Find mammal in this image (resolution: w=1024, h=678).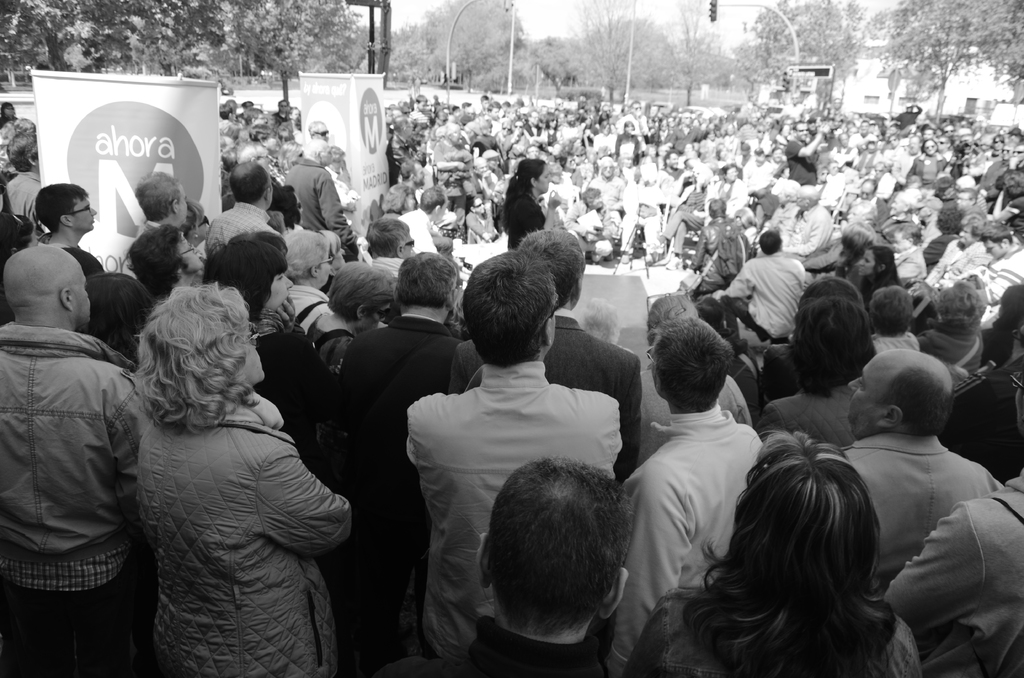
bbox(657, 414, 922, 660).
